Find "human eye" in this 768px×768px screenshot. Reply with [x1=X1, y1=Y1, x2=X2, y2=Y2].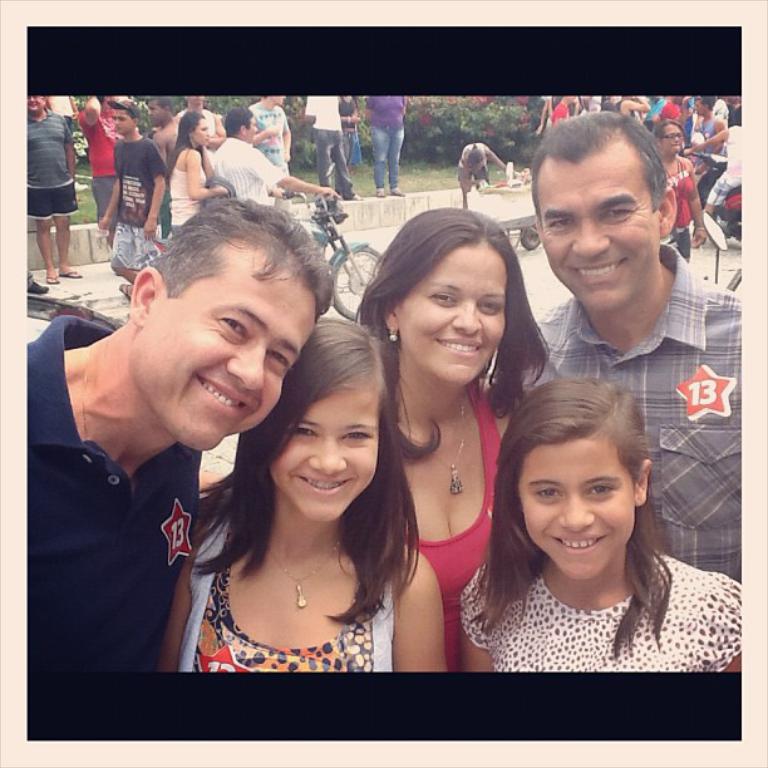
[x1=339, y1=427, x2=373, y2=444].
